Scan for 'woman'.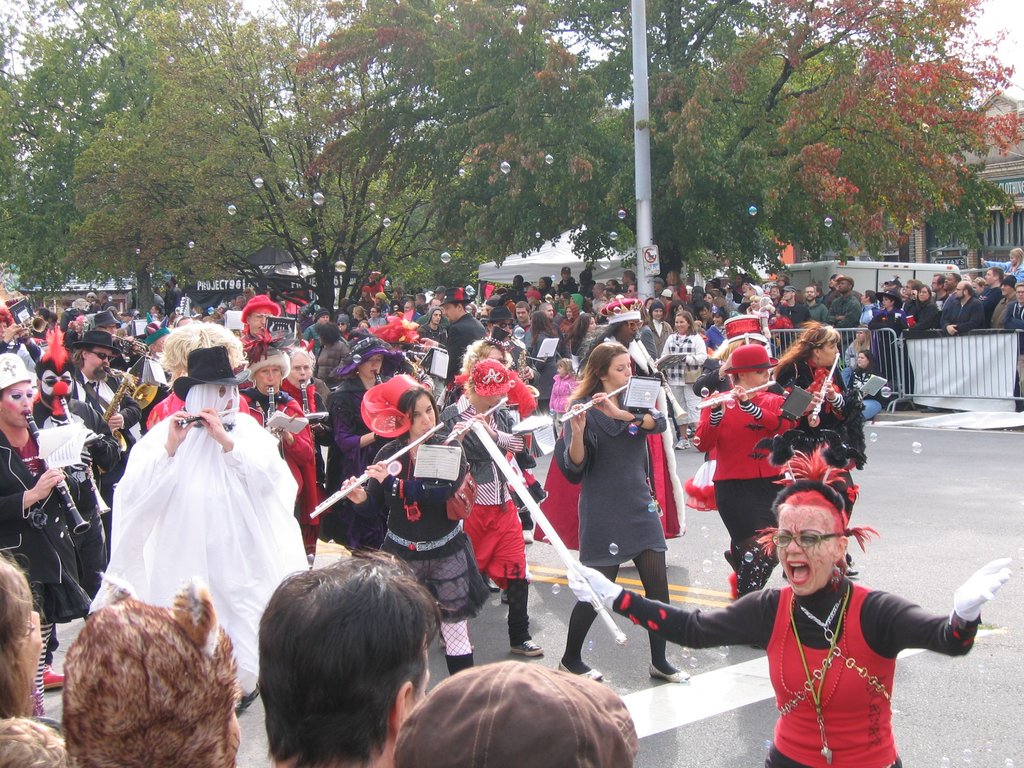
Scan result: [left=556, top=340, right=678, bottom=636].
